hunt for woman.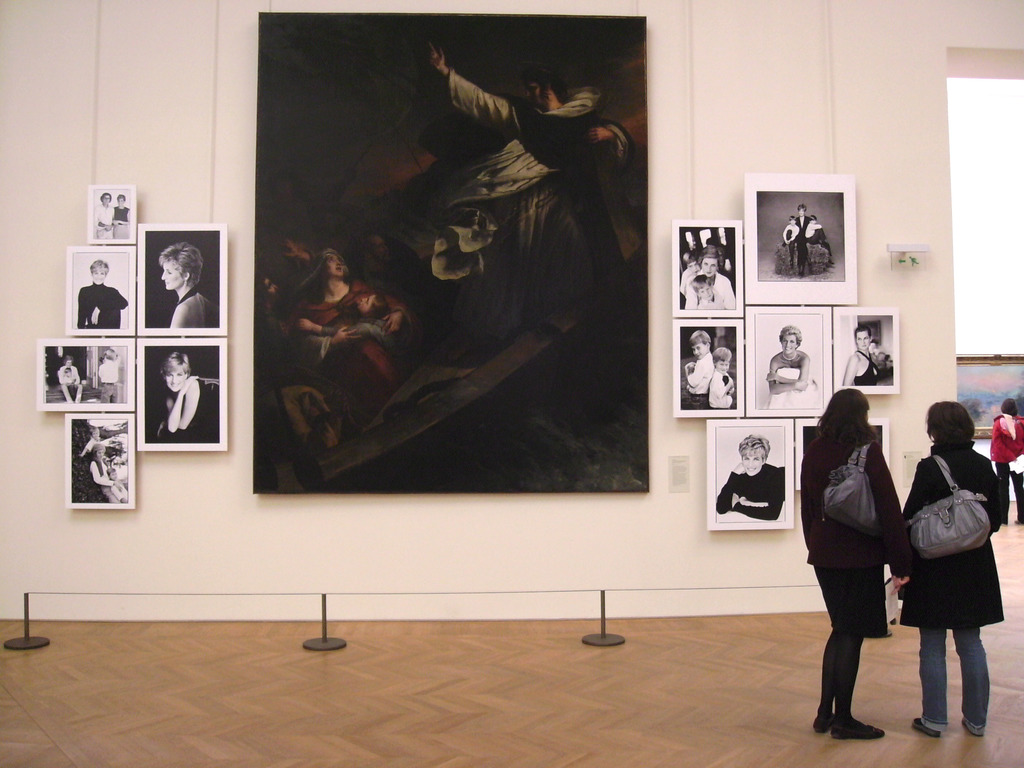
Hunted down at box(289, 246, 403, 417).
